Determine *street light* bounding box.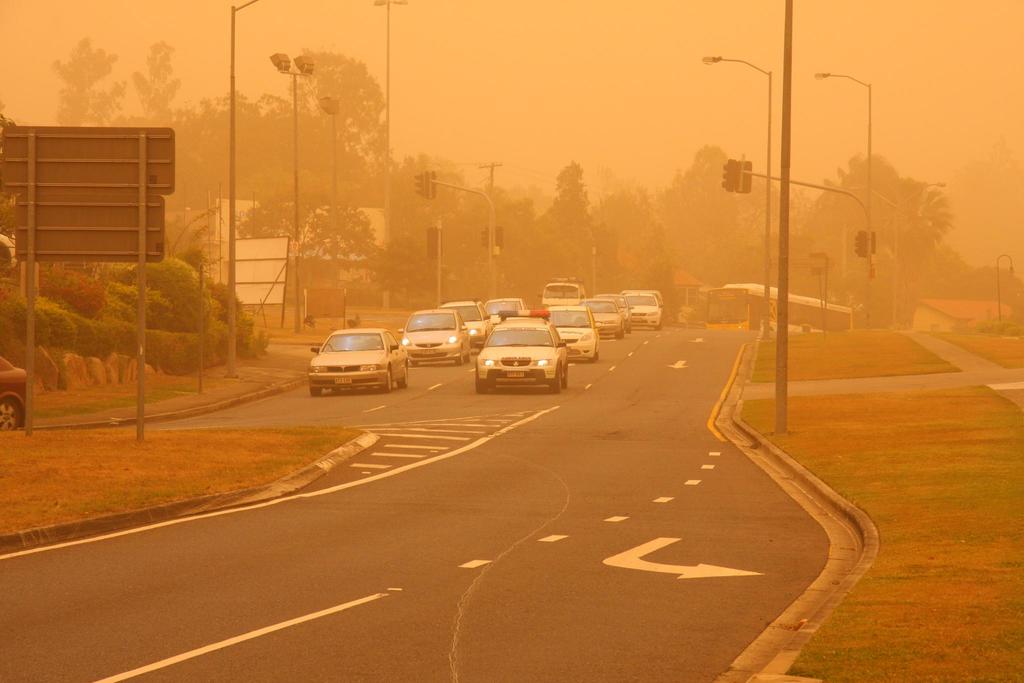
Determined: left=988, top=252, right=1016, bottom=341.
